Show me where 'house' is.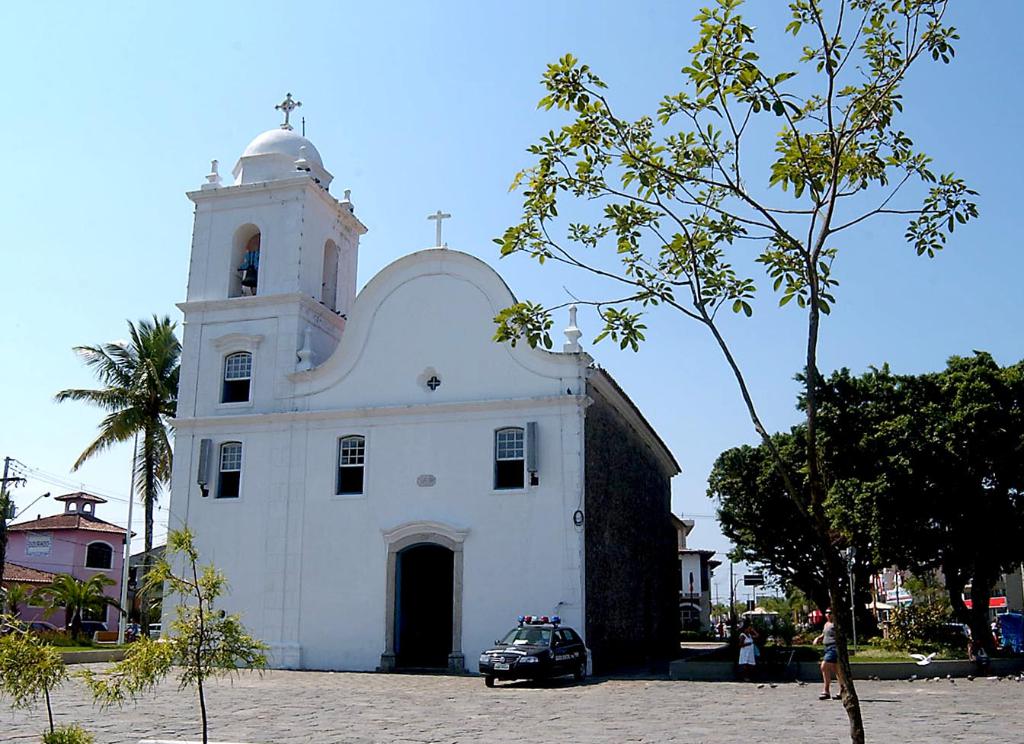
'house' is at Rect(679, 528, 721, 646).
